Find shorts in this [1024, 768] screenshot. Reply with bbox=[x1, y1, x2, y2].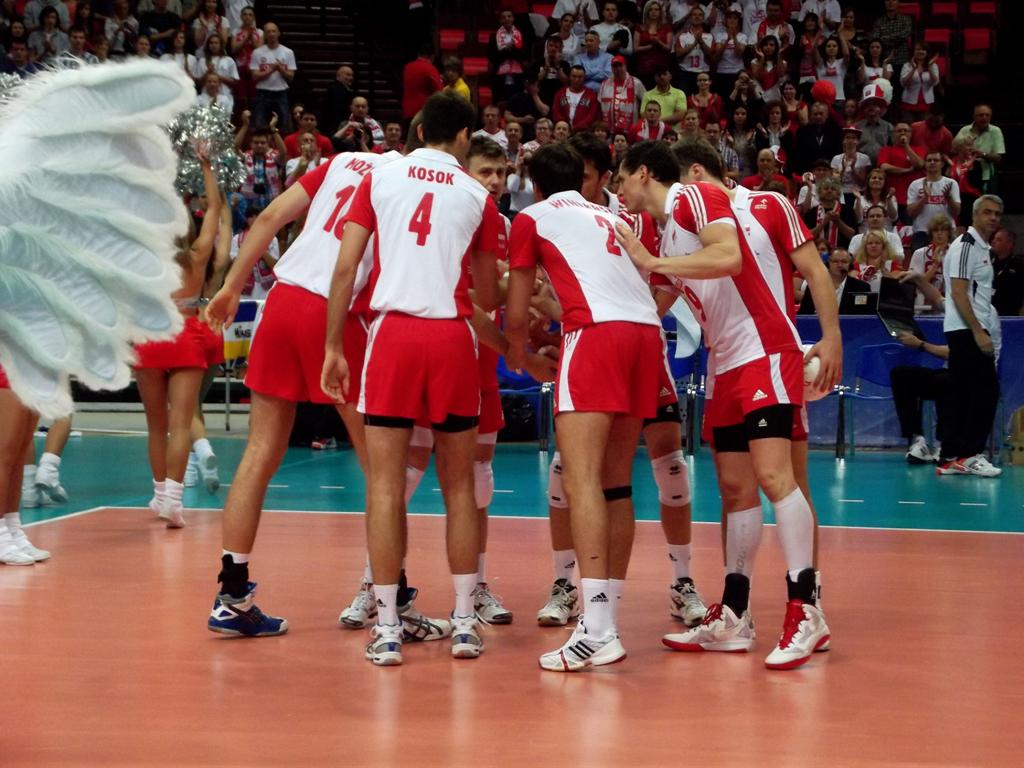
bbox=[700, 352, 804, 443].
